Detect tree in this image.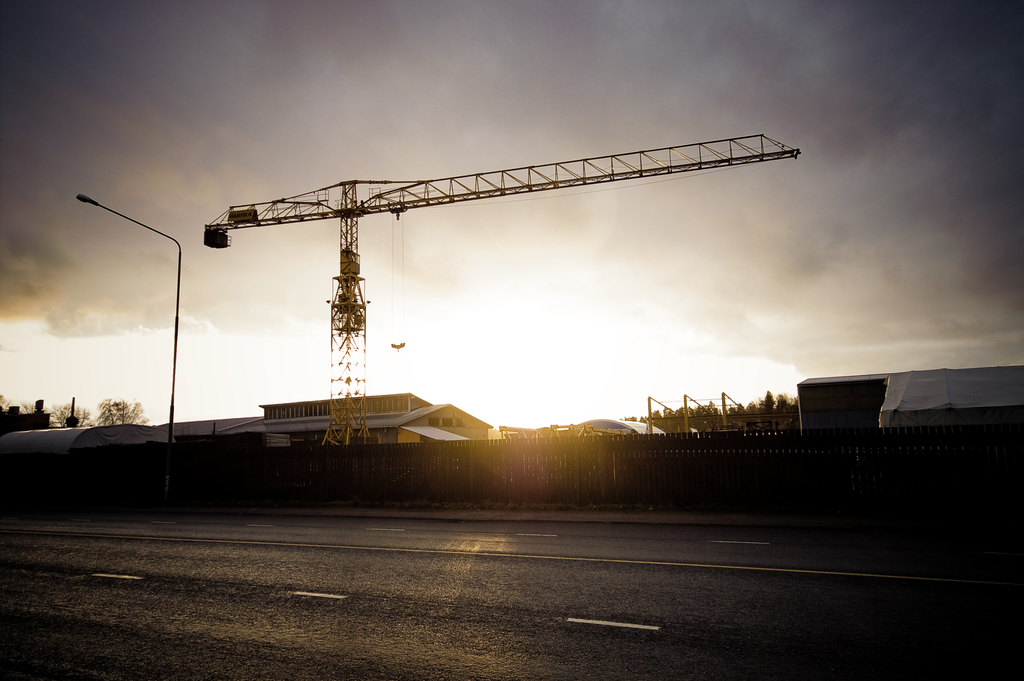
Detection: 50, 403, 94, 429.
